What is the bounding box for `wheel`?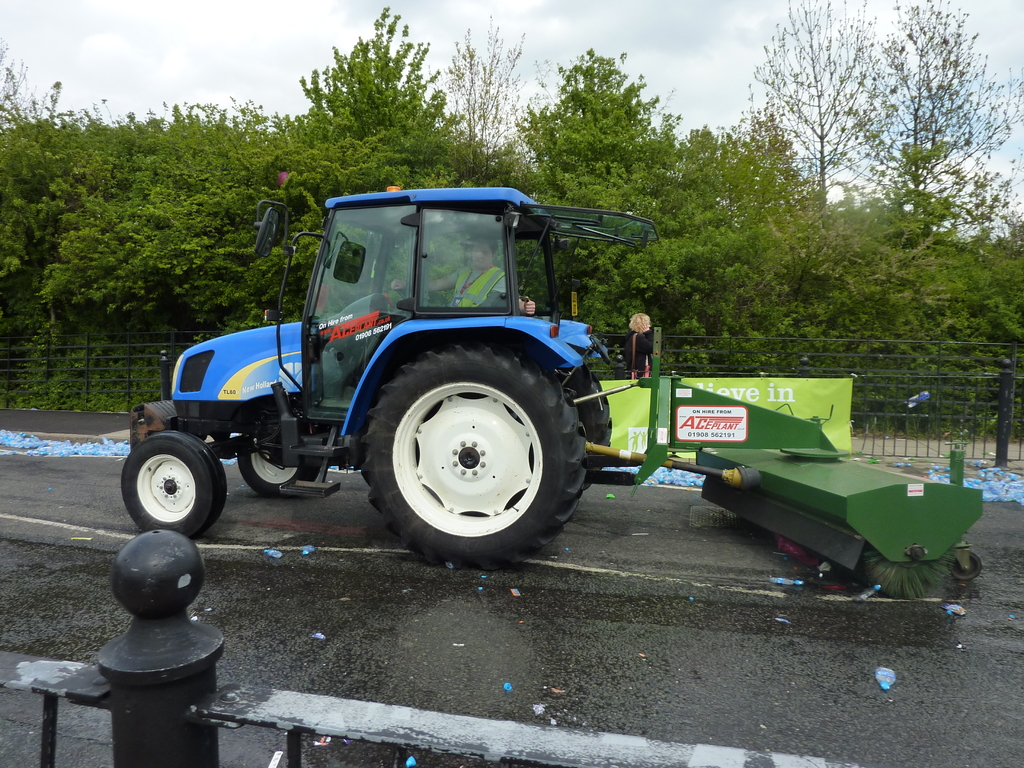
Rect(237, 429, 321, 498).
